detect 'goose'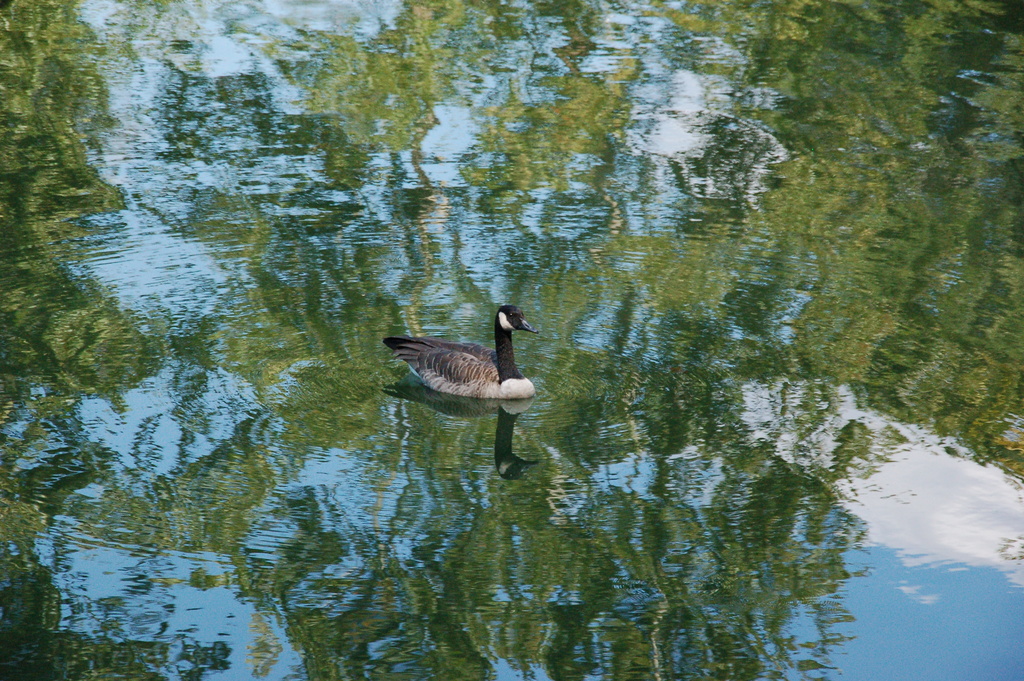
locate(384, 308, 540, 412)
